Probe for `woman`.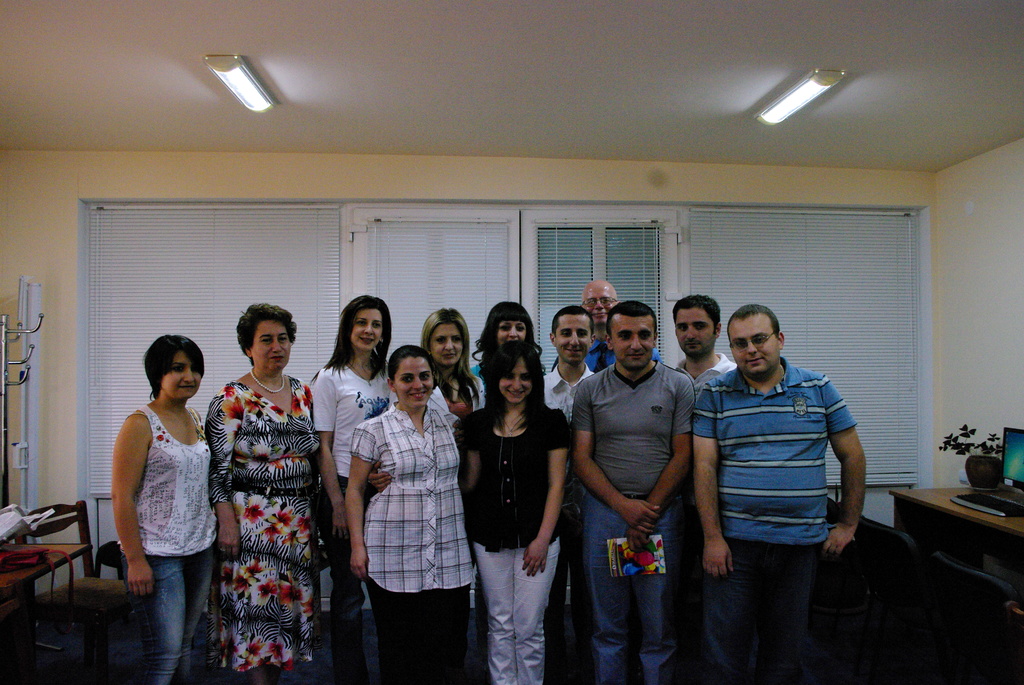
Probe result: 304, 294, 392, 682.
